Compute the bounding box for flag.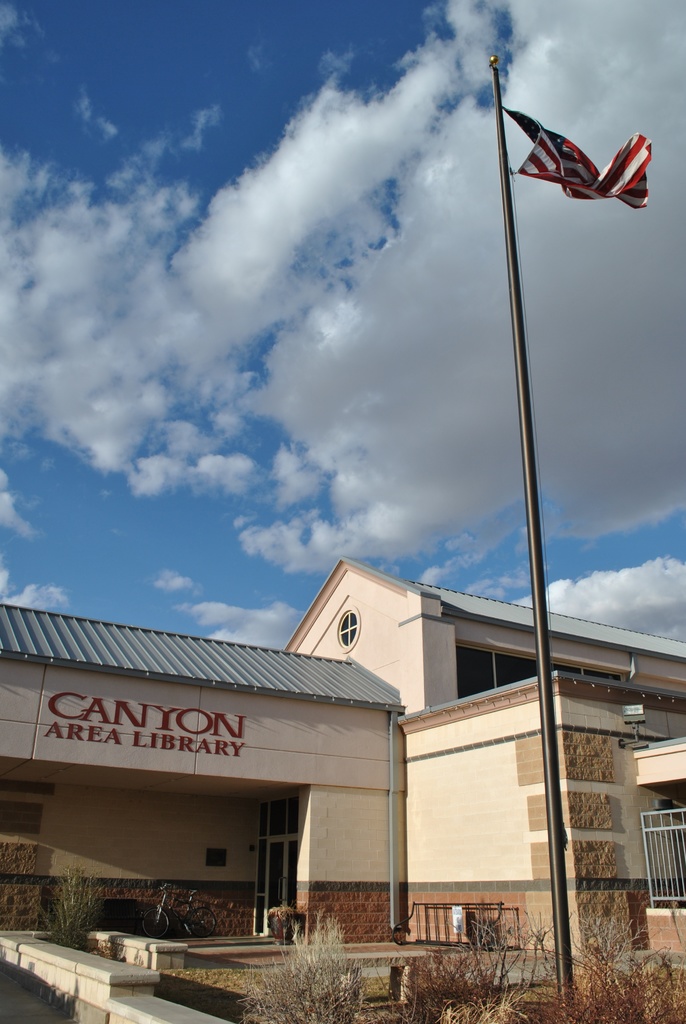
[x1=509, y1=86, x2=653, y2=198].
